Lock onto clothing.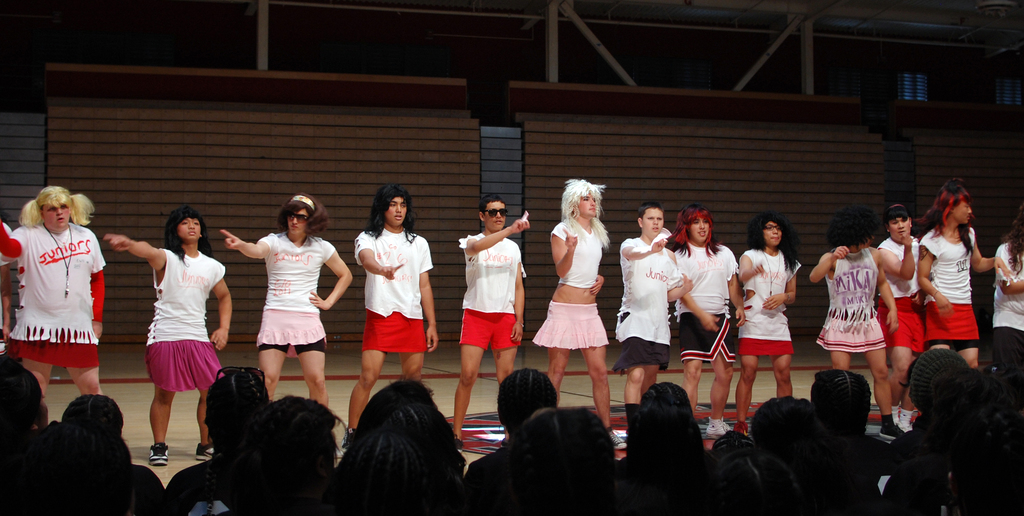
Locked: 813/247/885/353.
